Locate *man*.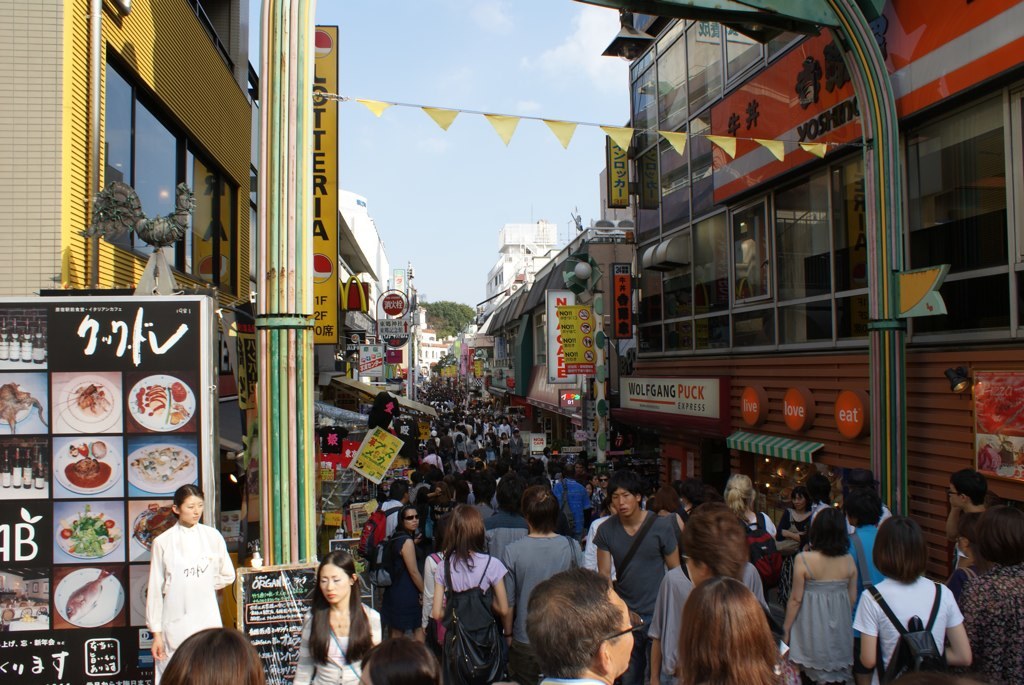
Bounding box: pyautogui.locateOnScreen(947, 473, 985, 542).
